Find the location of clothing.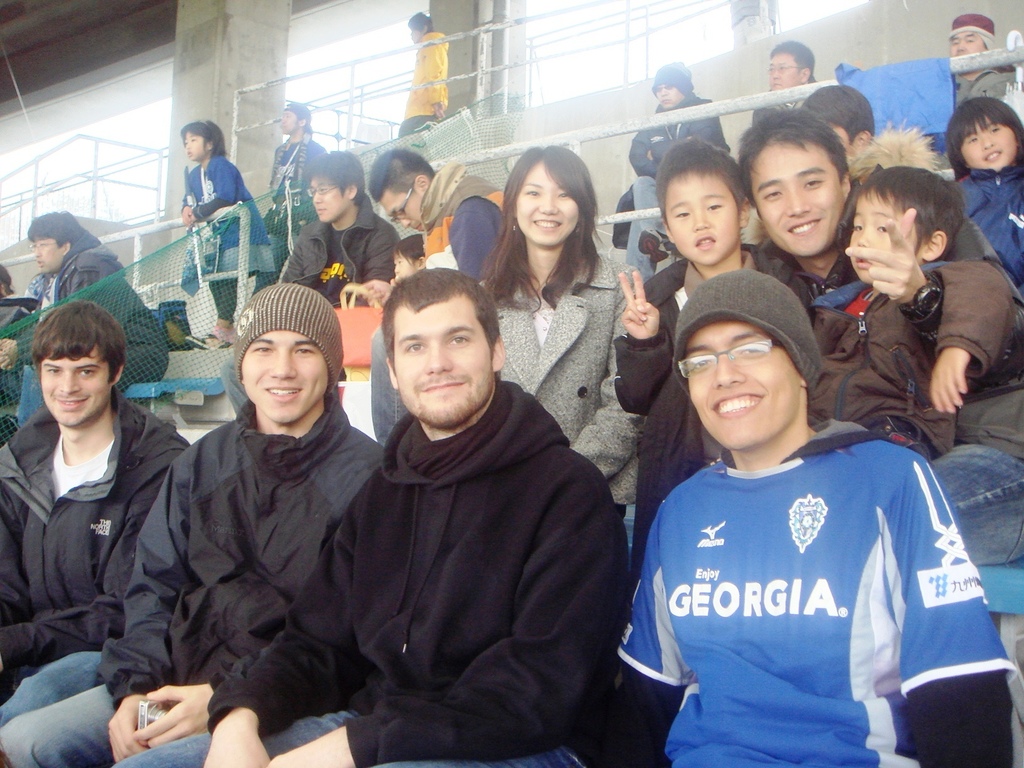
Location: [x1=949, y1=169, x2=1023, y2=292].
